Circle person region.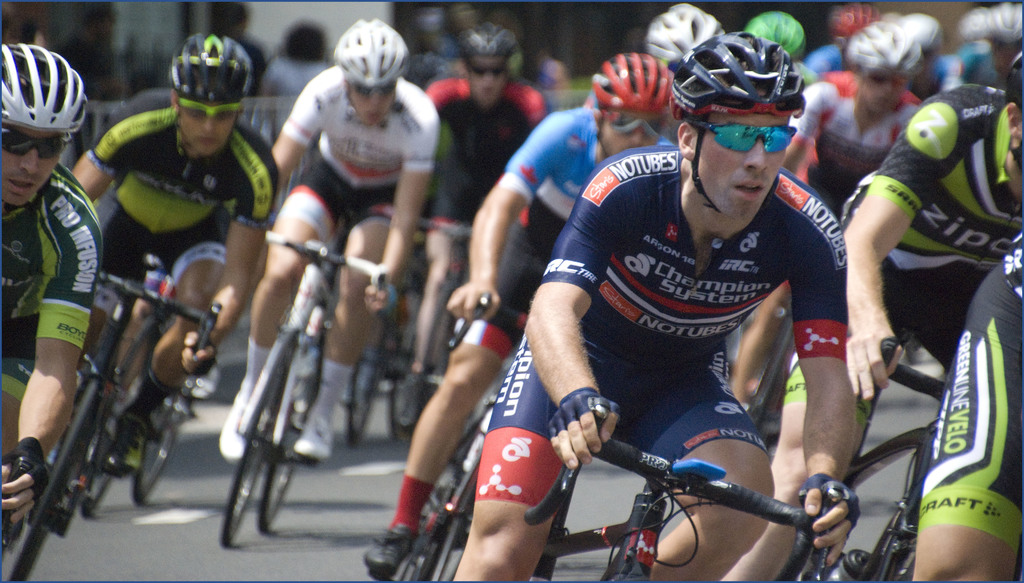
Region: <box>228,9,438,466</box>.
